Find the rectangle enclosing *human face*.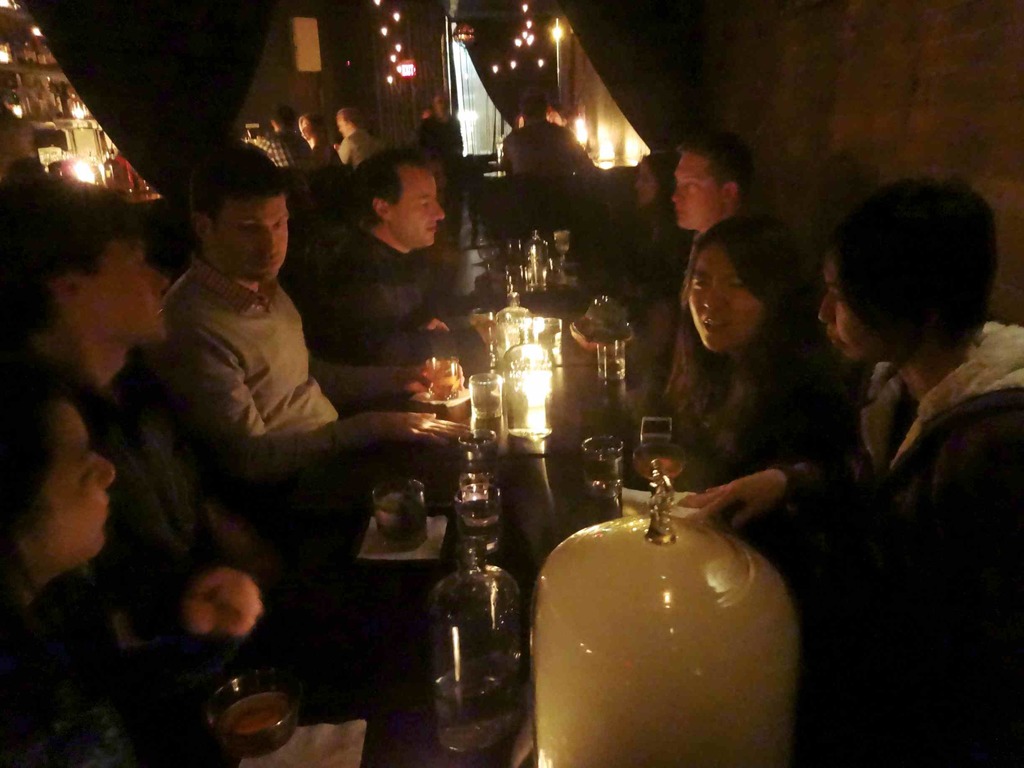
(left=42, top=413, right=115, bottom=560).
